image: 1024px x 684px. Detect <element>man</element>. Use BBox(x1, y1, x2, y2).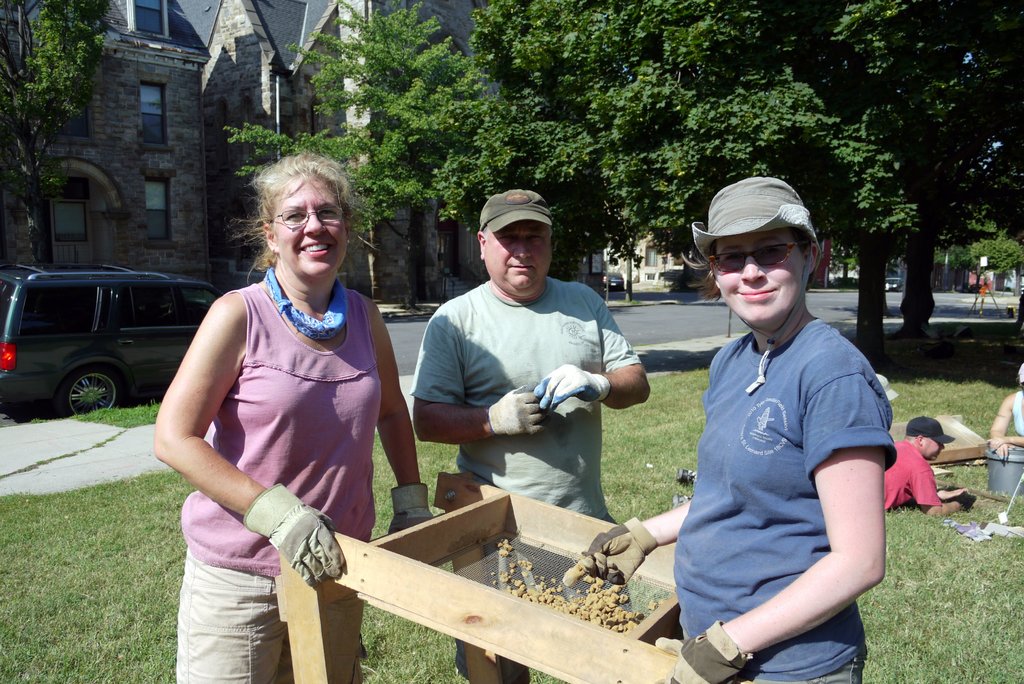
BBox(408, 186, 648, 683).
